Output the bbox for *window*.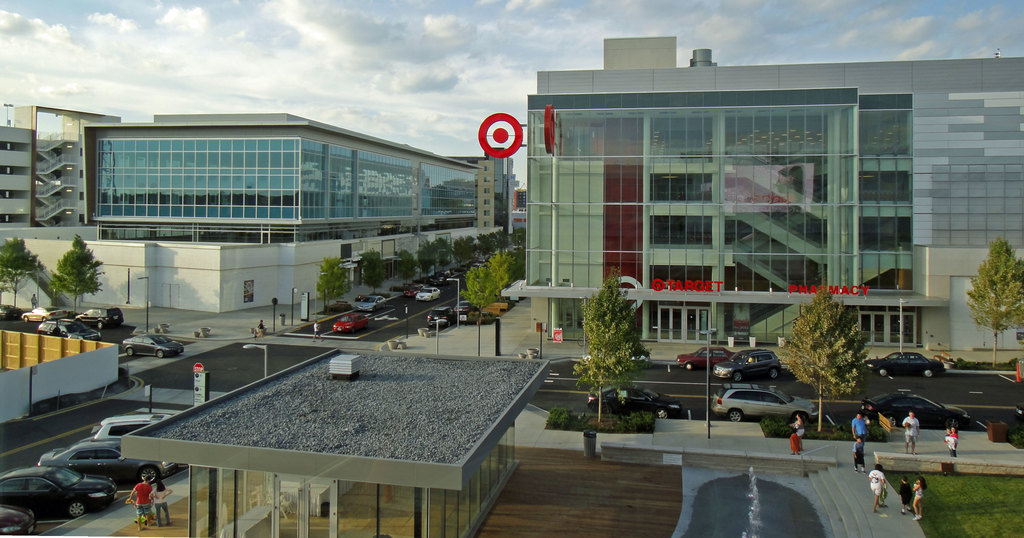
x1=854 y1=159 x2=915 y2=208.
